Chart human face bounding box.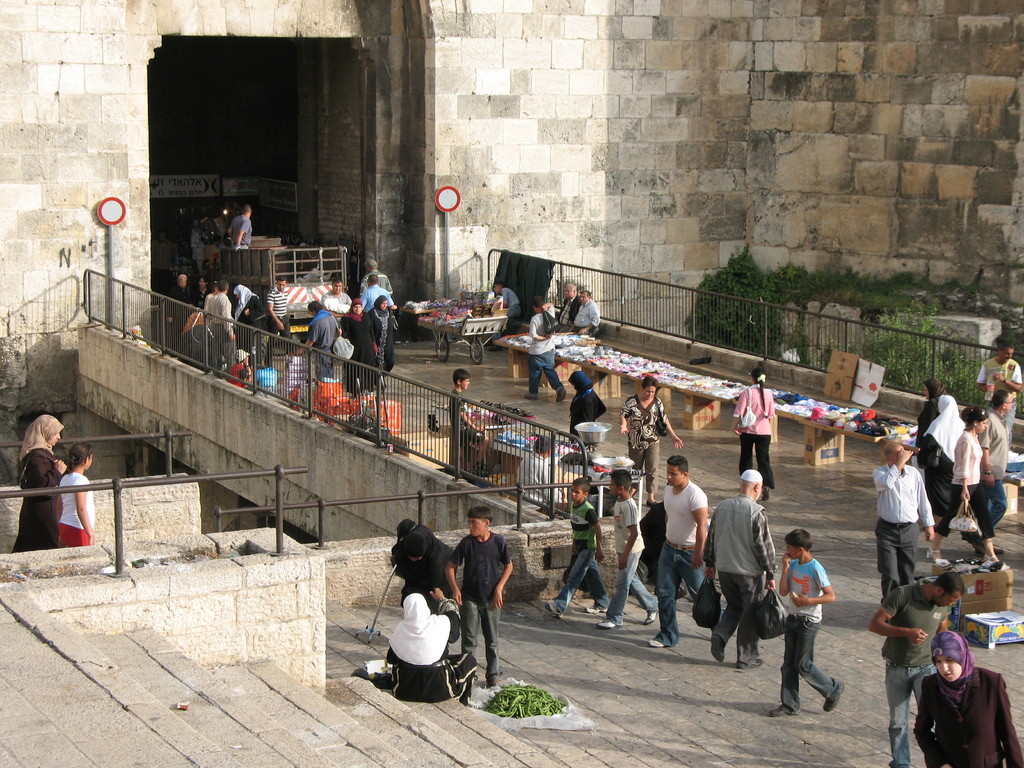
Charted: detection(665, 463, 684, 490).
